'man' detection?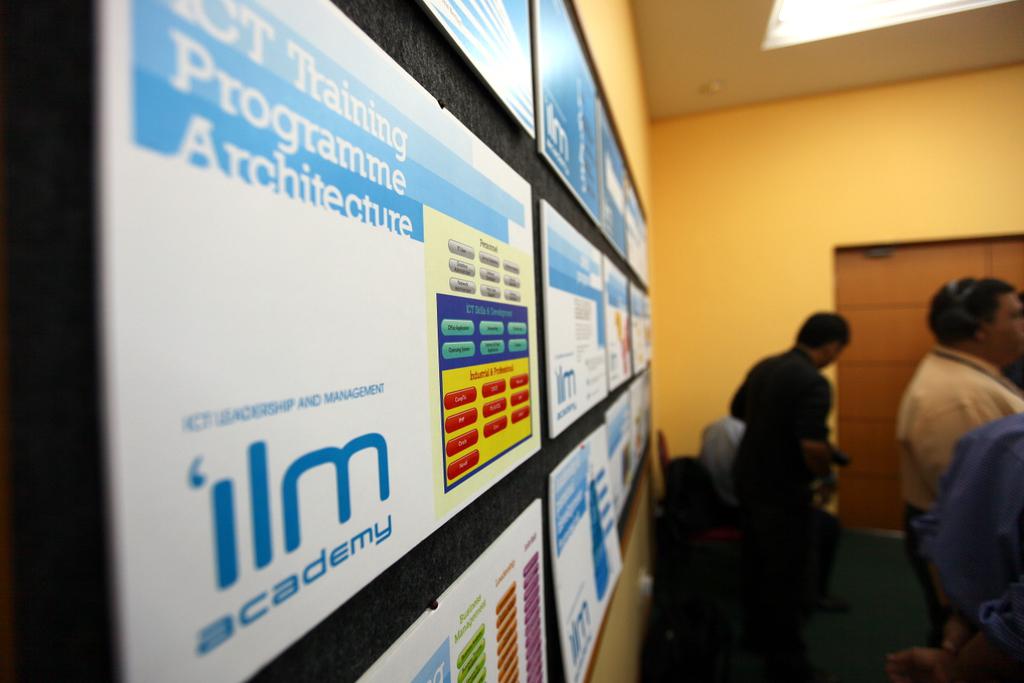
box(727, 311, 852, 638)
